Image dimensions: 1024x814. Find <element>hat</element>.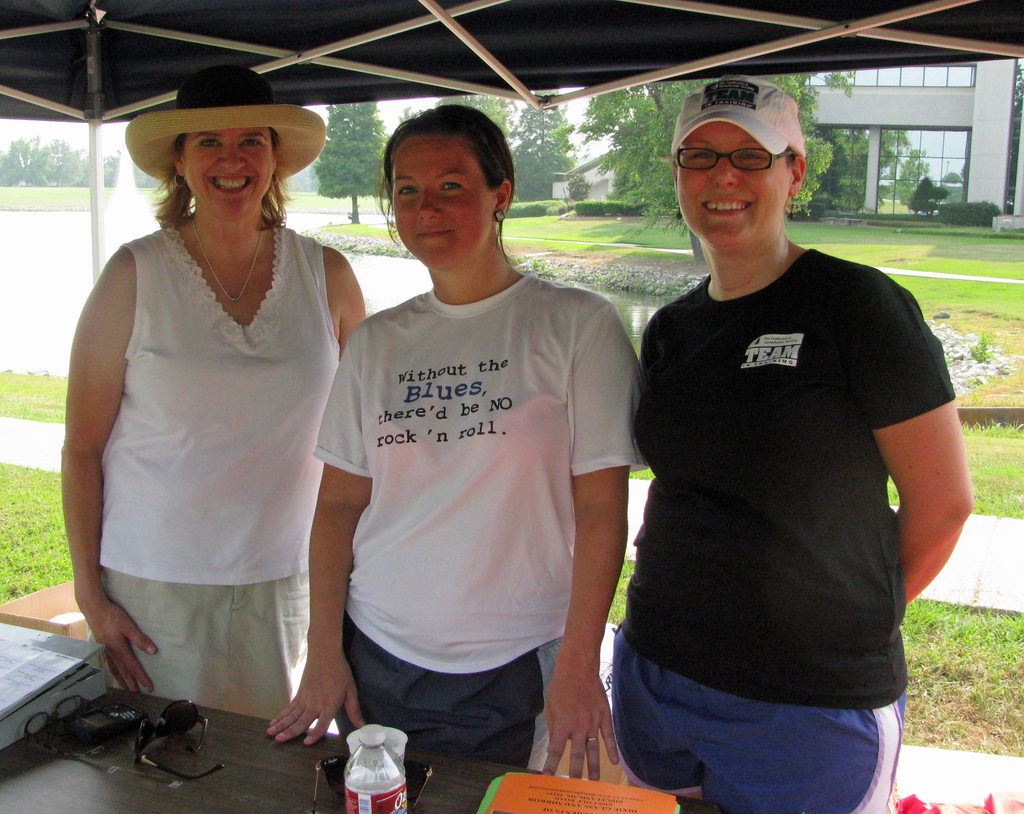
(669, 72, 805, 160).
